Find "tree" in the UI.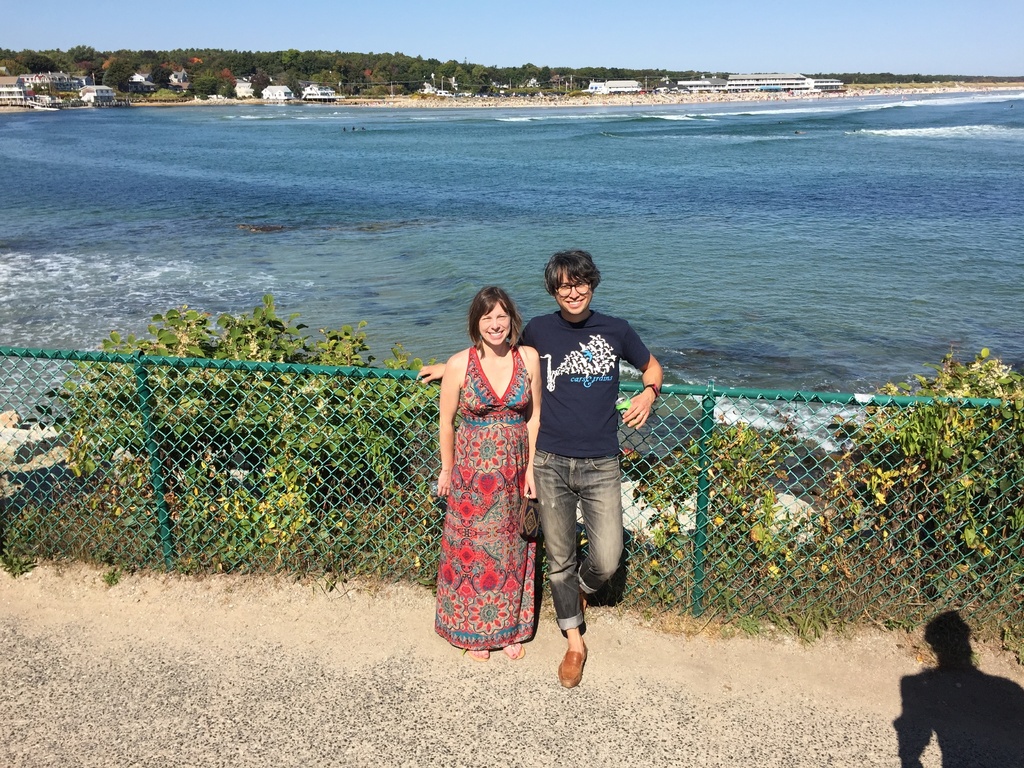
UI element at {"left": 102, "top": 57, "right": 140, "bottom": 92}.
